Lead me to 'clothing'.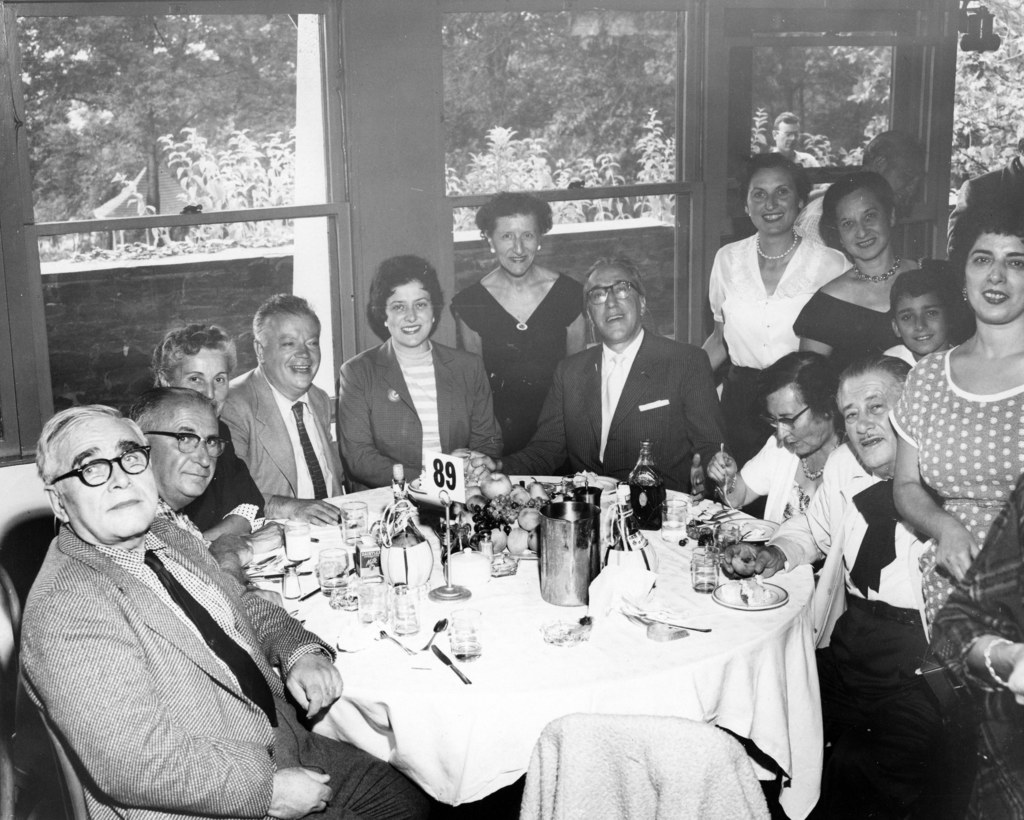
Lead to bbox=[934, 462, 1023, 753].
